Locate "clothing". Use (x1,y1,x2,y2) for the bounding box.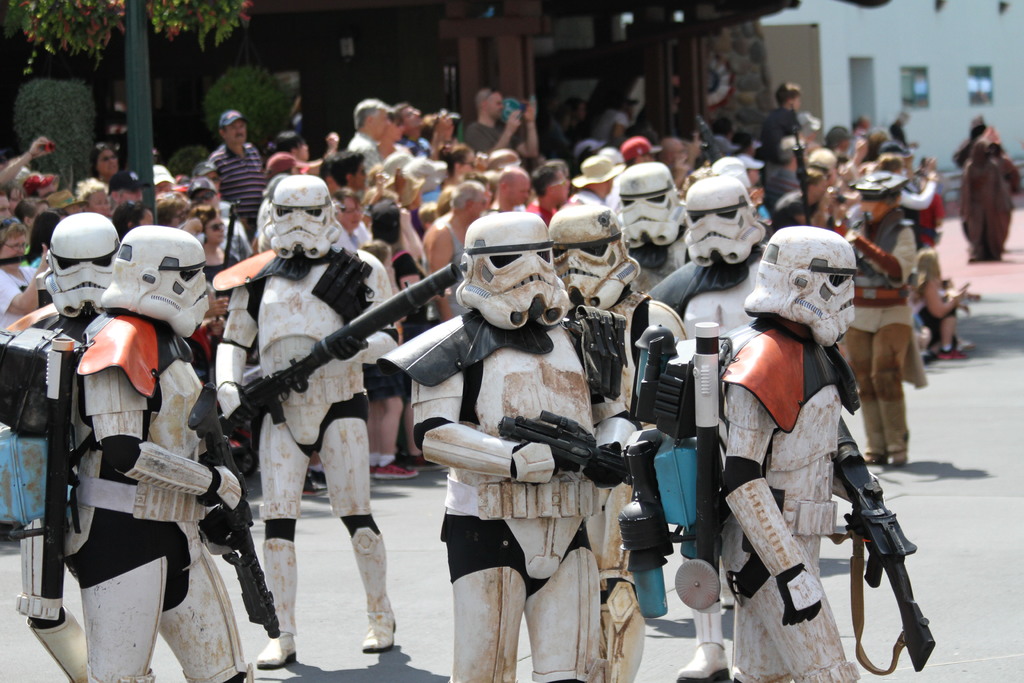
(836,206,930,456).
